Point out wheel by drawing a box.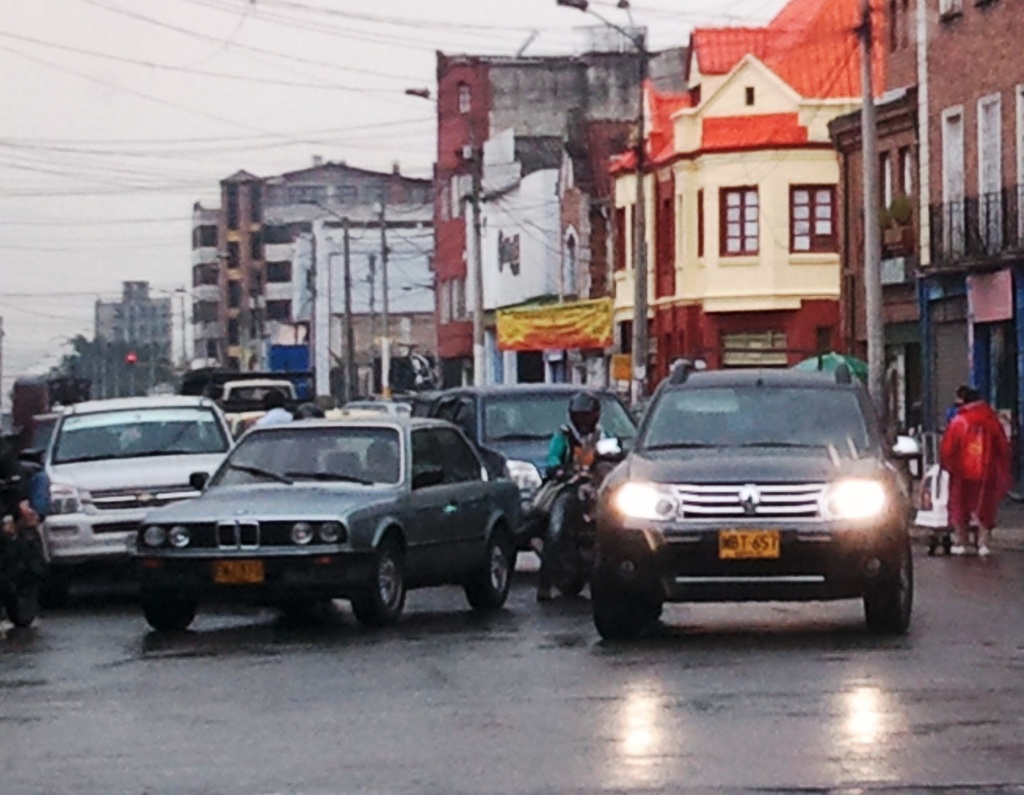
[left=139, top=583, right=192, bottom=638].
